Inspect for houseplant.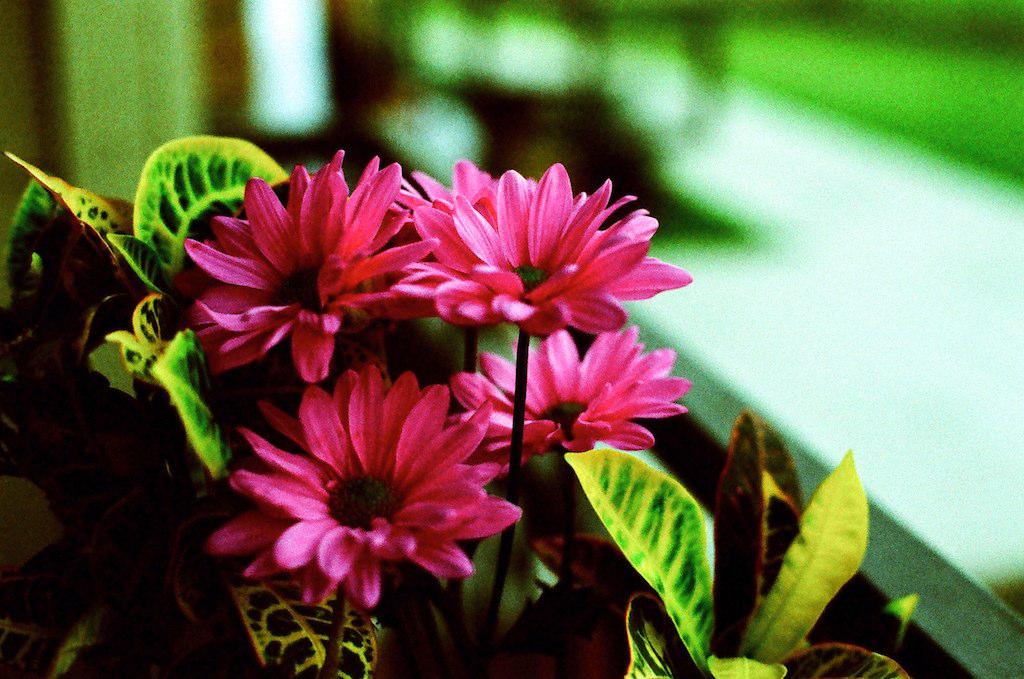
Inspection: {"x1": 0, "y1": 147, "x2": 692, "y2": 678}.
